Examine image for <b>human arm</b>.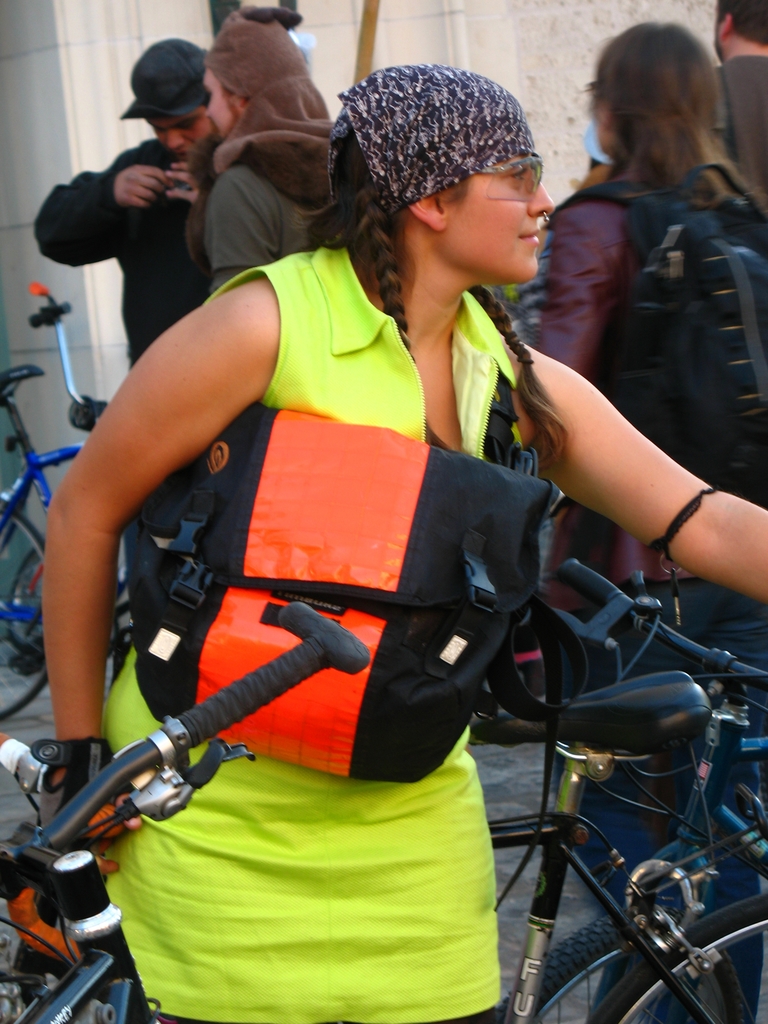
Examination result: 31/137/177/268.
